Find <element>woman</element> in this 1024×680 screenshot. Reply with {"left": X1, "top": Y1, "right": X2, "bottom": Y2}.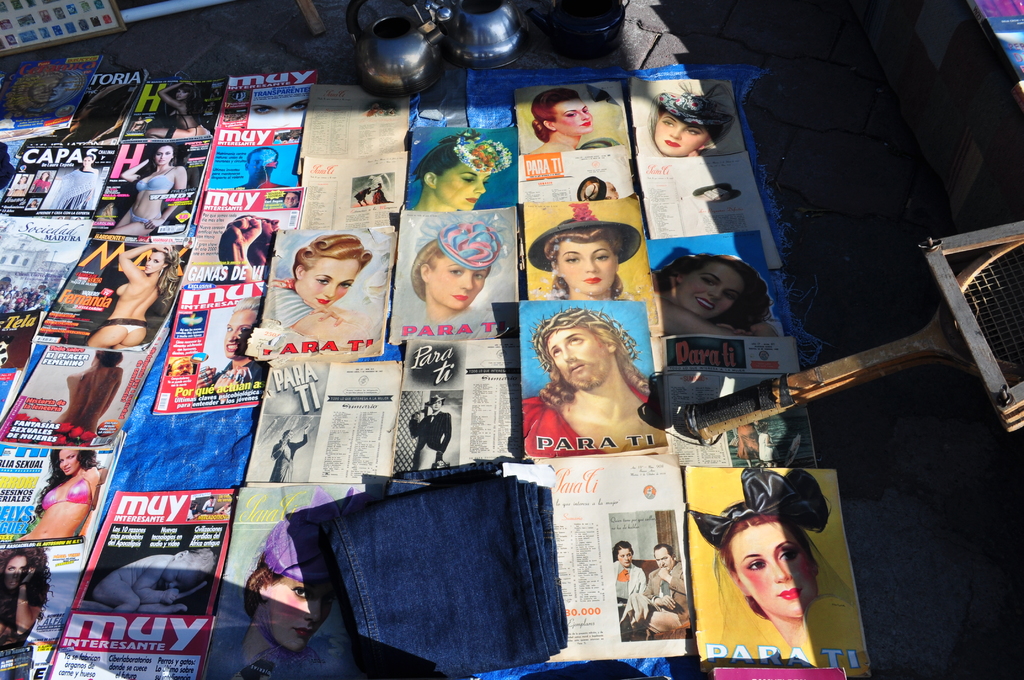
{"left": 656, "top": 250, "right": 781, "bottom": 339}.
